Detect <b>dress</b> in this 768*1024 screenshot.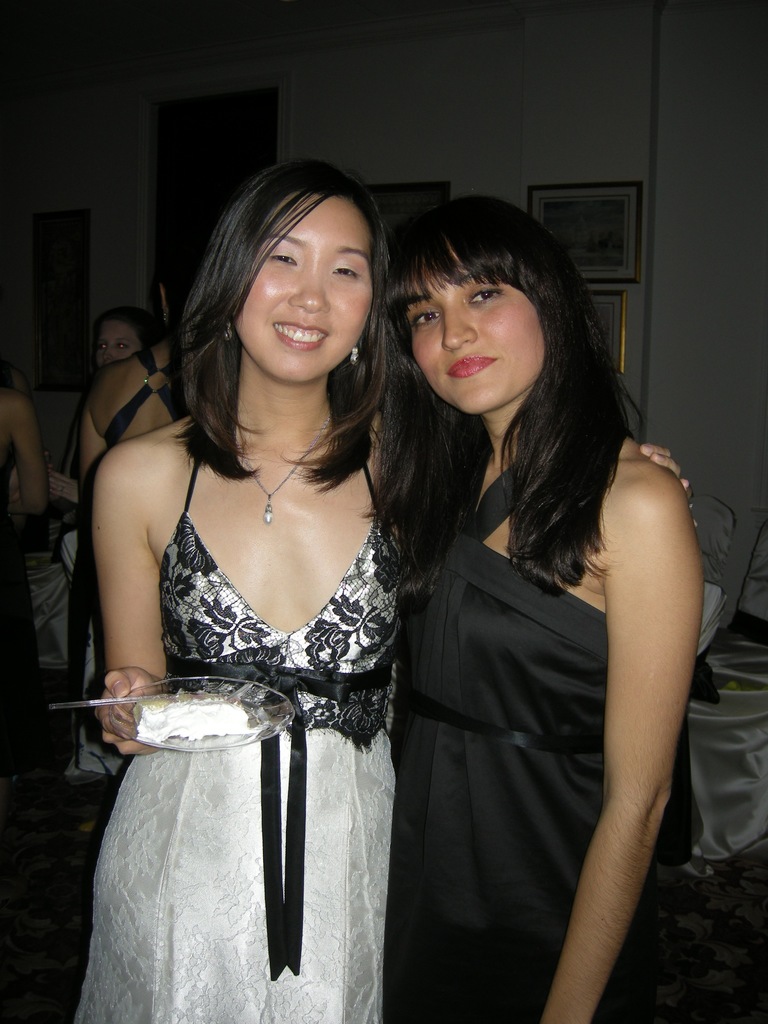
Detection: [x1=380, y1=423, x2=660, y2=1023].
